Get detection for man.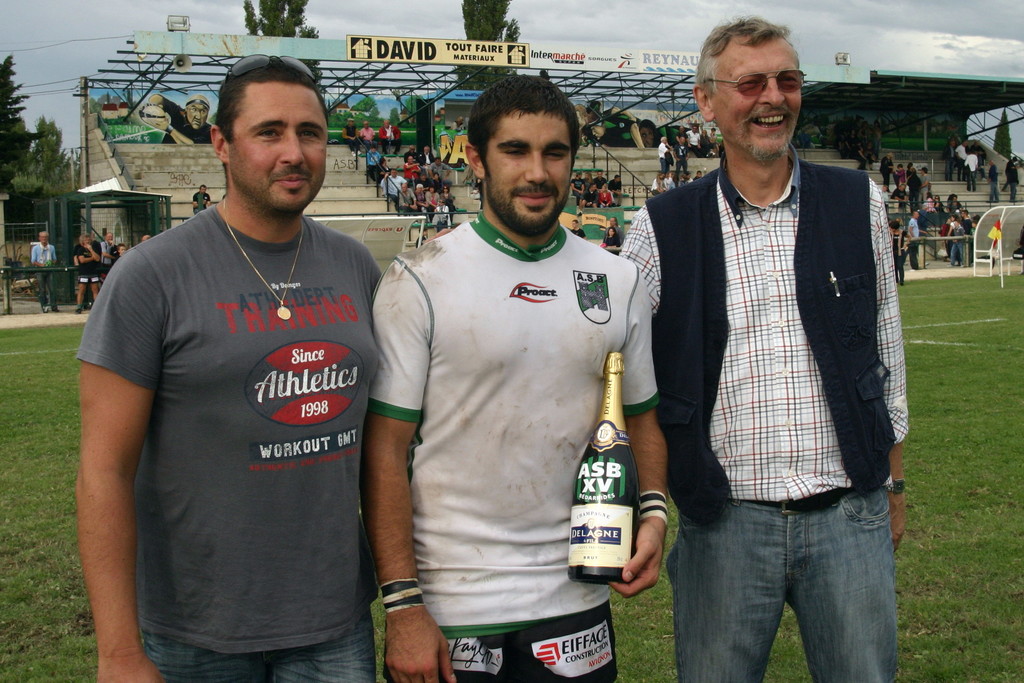
Detection: {"x1": 358, "y1": 119, "x2": 375, "y2": 151}.
